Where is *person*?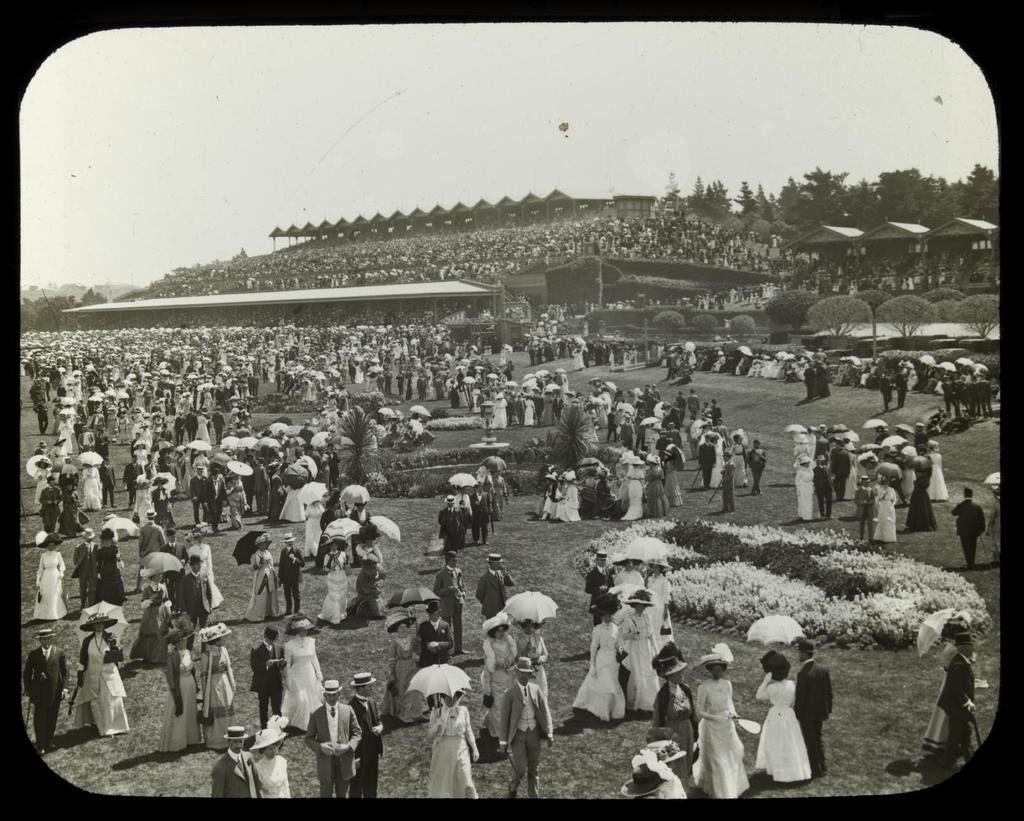
bbox=[95, 525, 128, 608].
